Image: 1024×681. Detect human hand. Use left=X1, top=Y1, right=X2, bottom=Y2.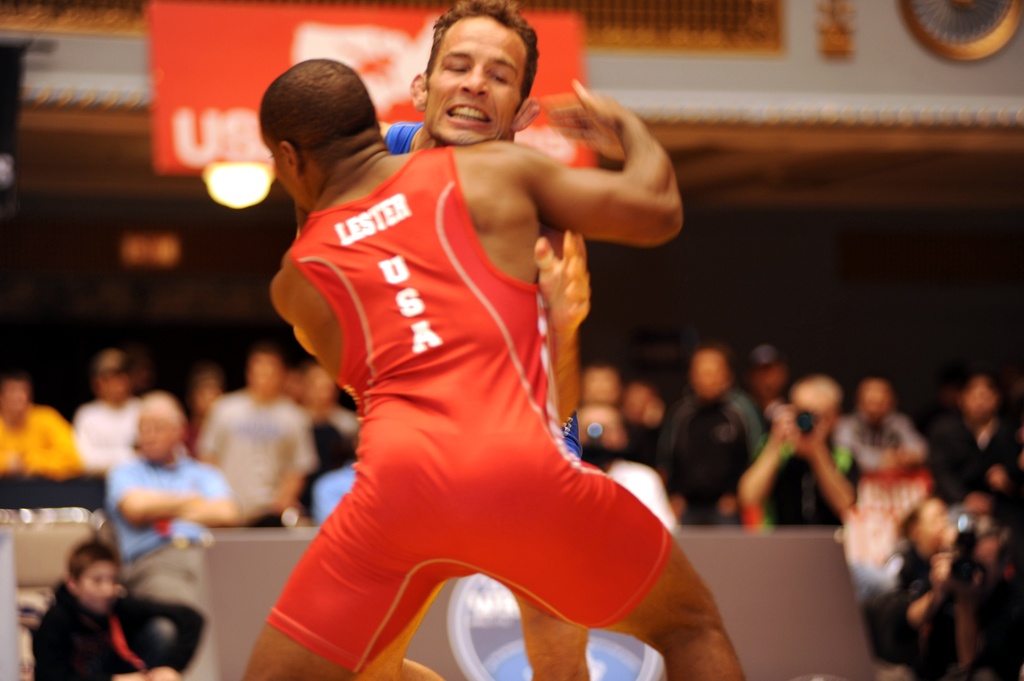
left=927, top=549, right=957, bottom=603.
